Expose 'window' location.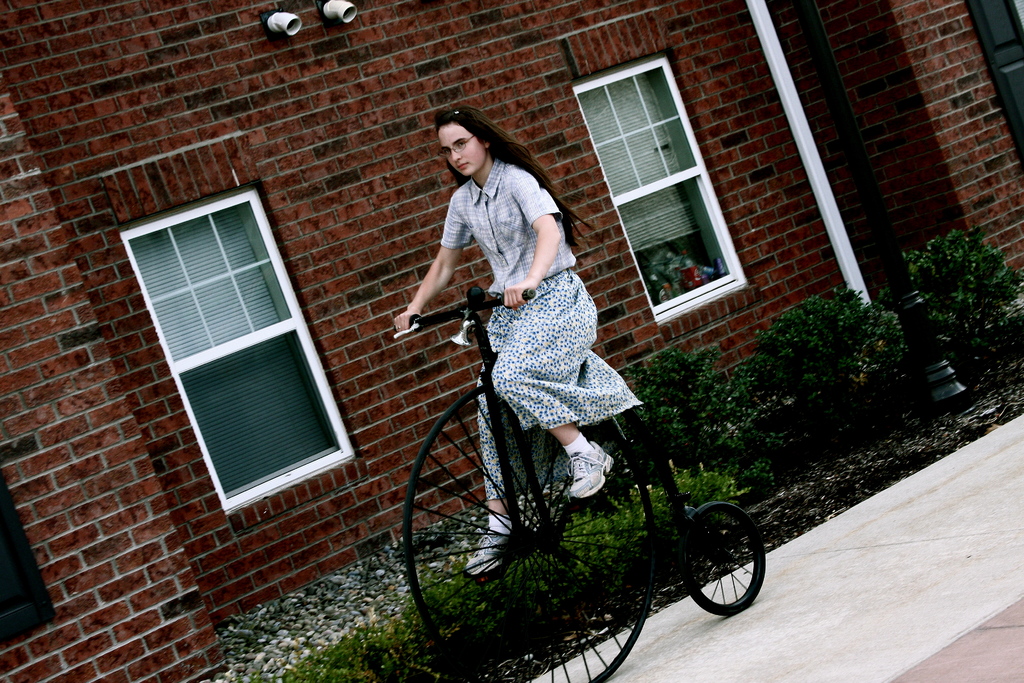
Exposed at {"x1": 570, "y1": 63, "x2": 740, "y2": 319}.
